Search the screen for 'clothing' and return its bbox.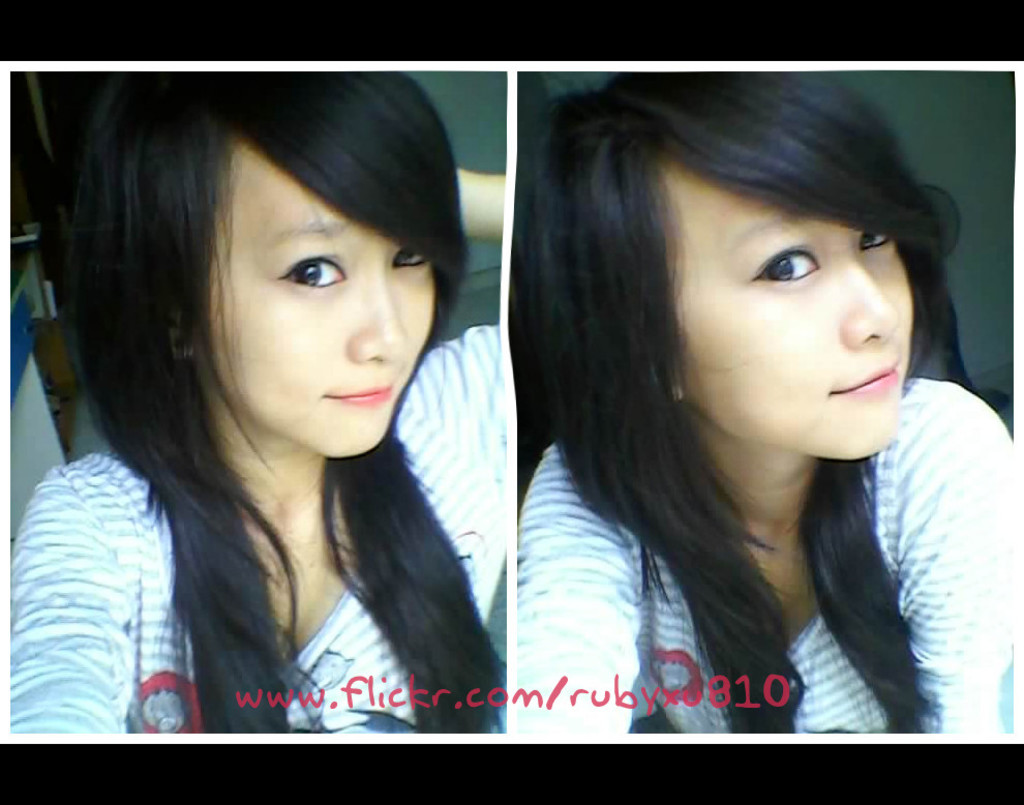
Found: {"left": 22, "top": 306, "right": 541, "bottom": 724}.
